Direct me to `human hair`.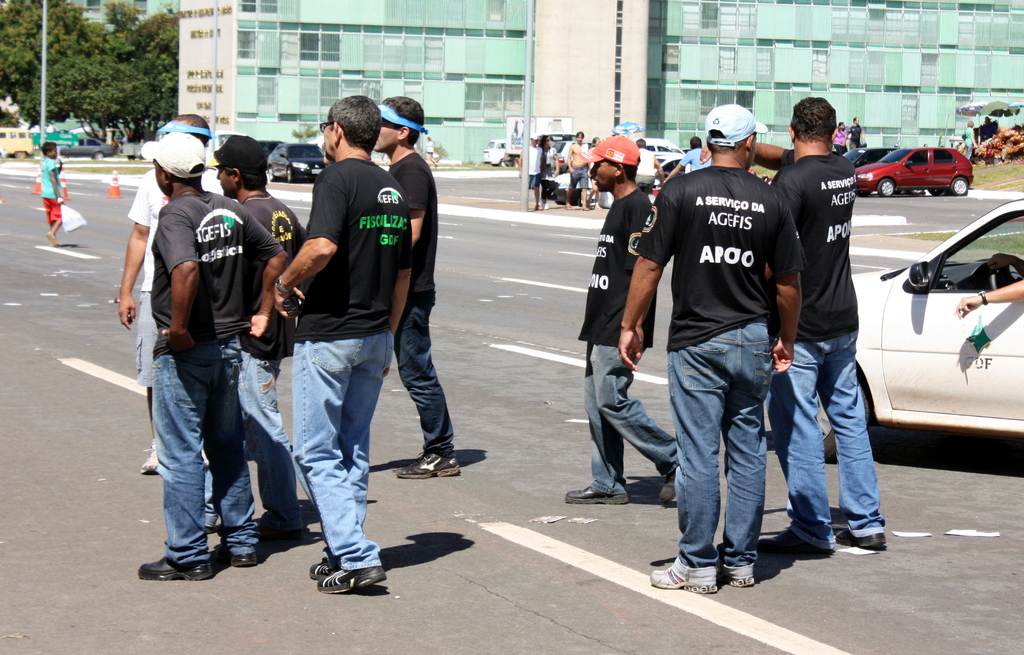
Direction: l=796, t=97, r=840, b=148.
